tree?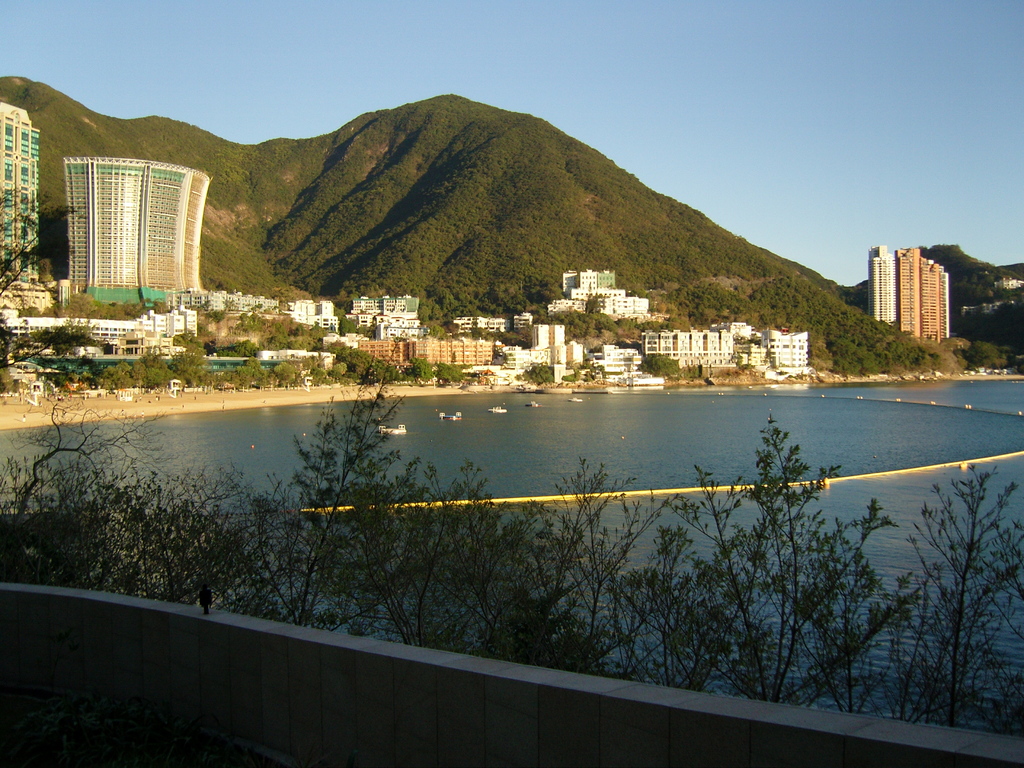
(left=282, top=366, right=308, bottom=388)
